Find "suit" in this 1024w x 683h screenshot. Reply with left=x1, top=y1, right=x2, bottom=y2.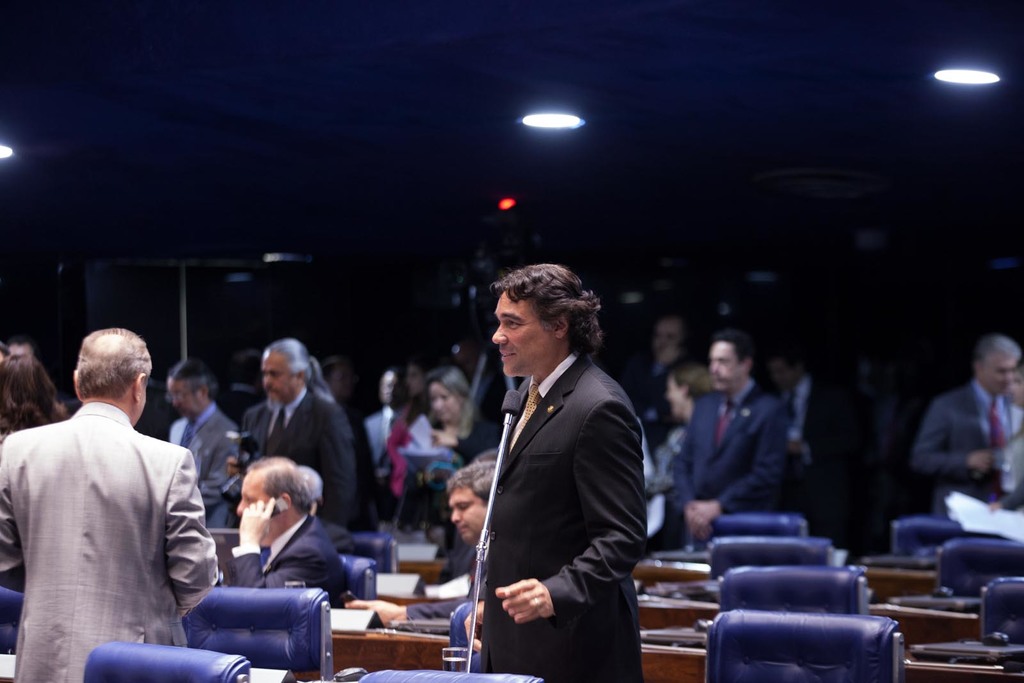
left=671, top=376, right=787, bottom=552.
